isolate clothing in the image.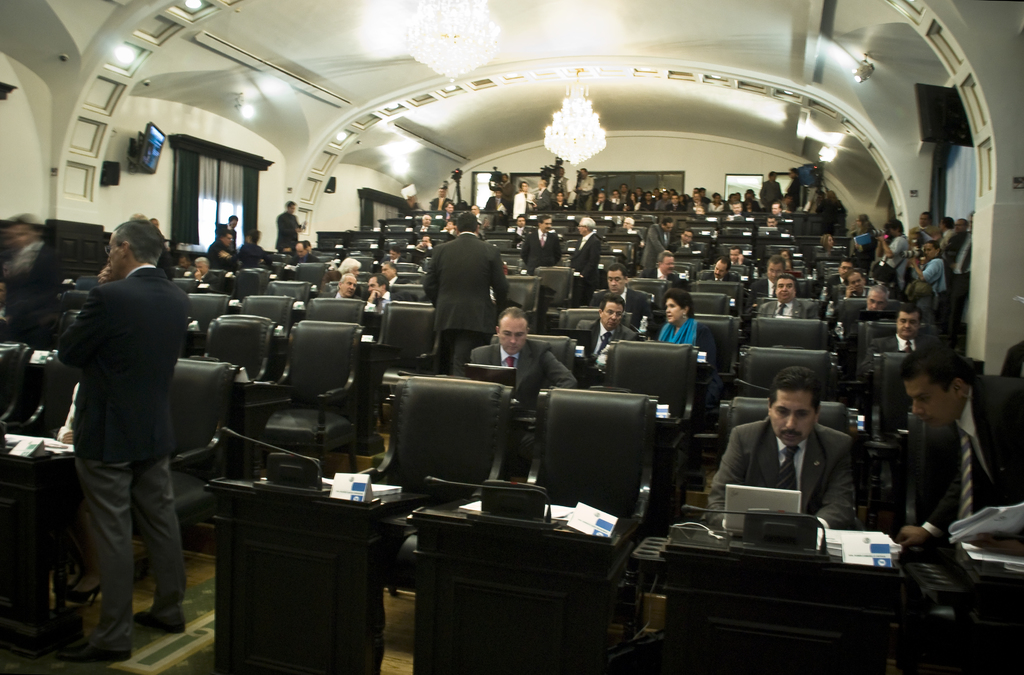
Isolated region: <region>424, 237, 508, 381</region>.
